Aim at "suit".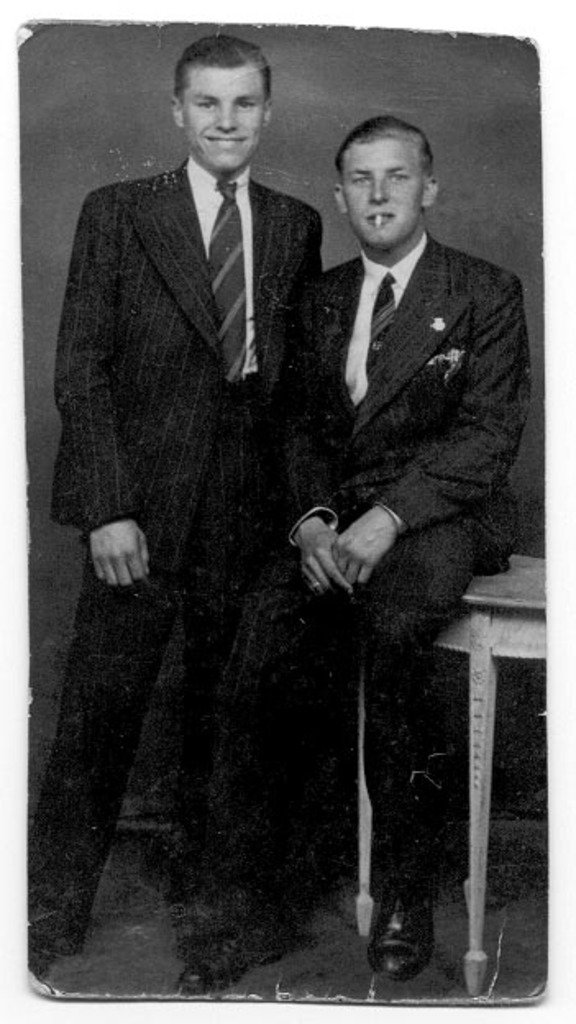
Aimed at x1=197, y1=228, x2=530, y2=926.
